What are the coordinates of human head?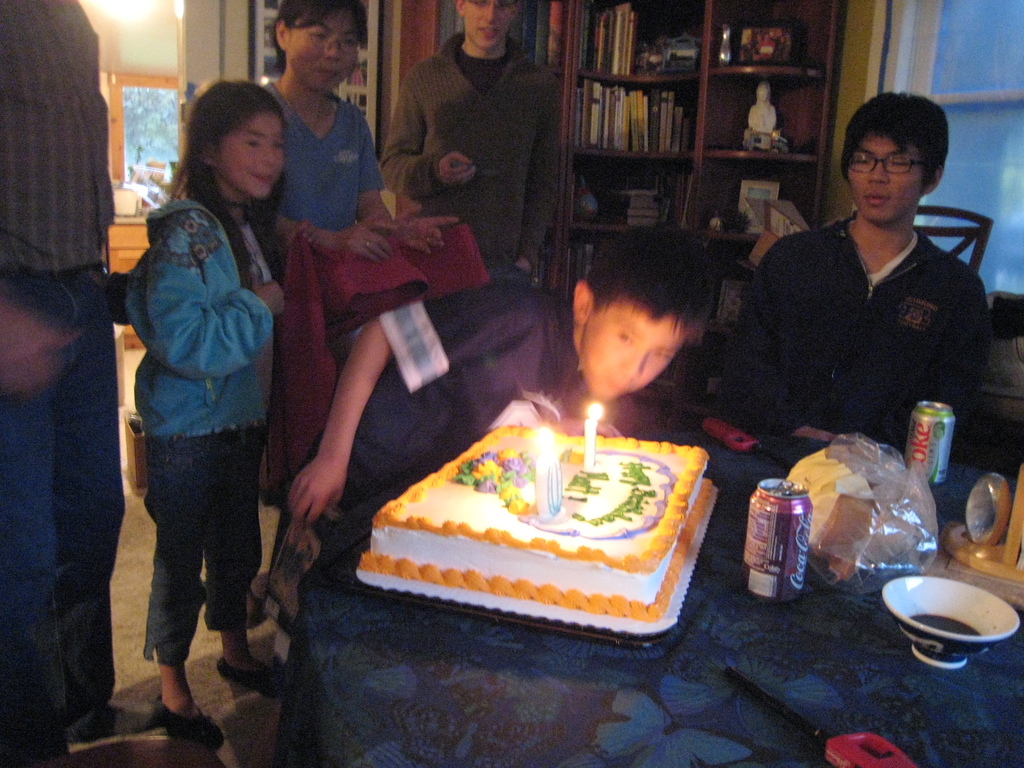
<region>842, 92, 960, 226</region>.
